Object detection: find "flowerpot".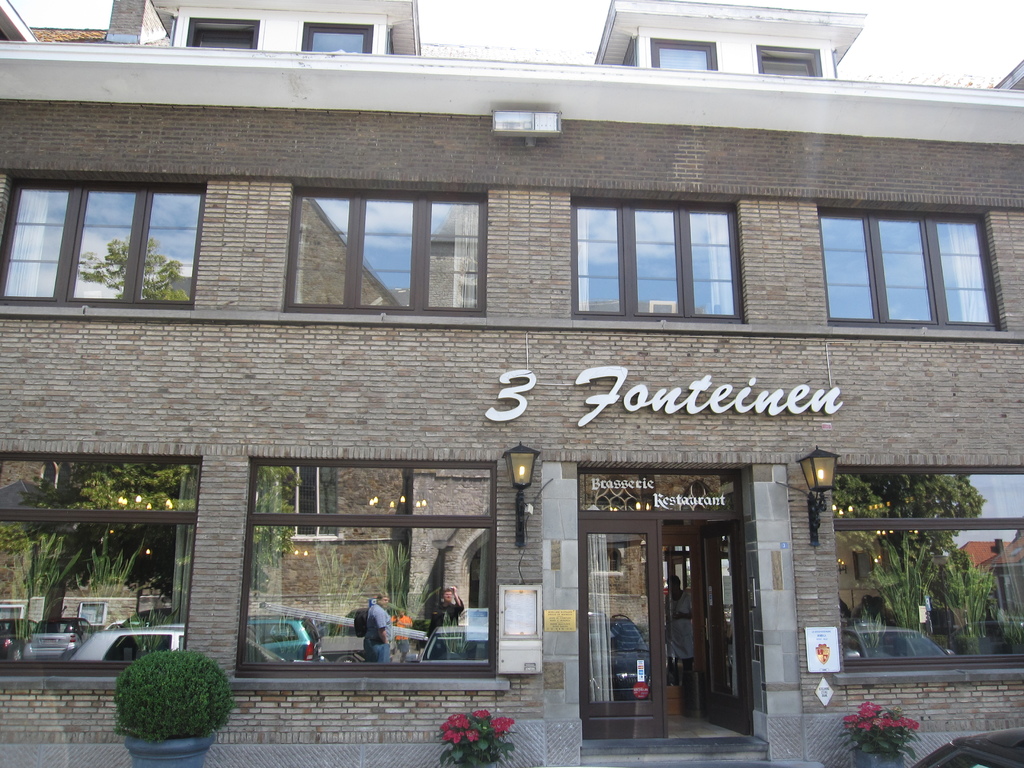
850:753:907:767.
